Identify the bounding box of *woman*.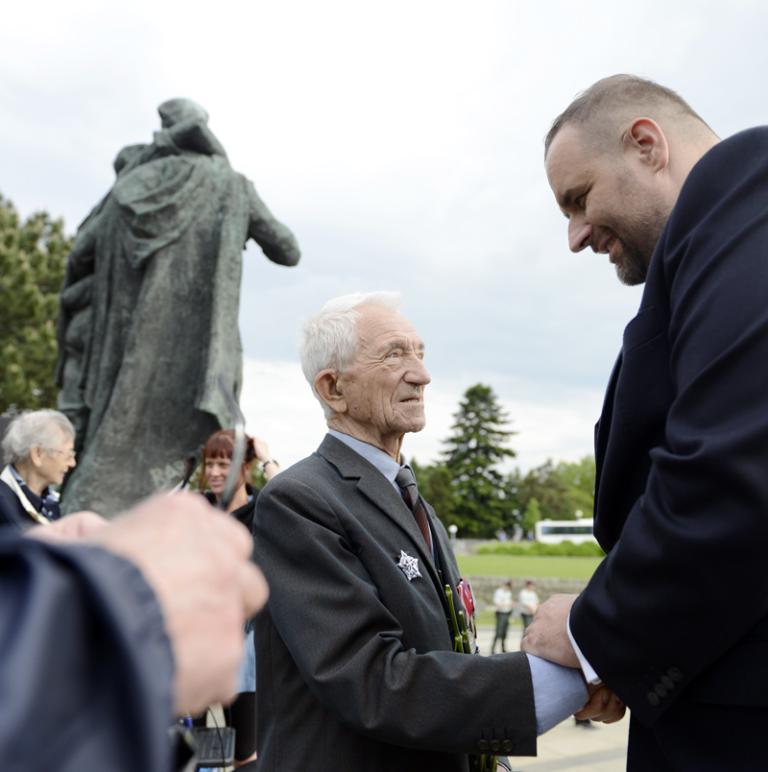
(205,423,254,771).
